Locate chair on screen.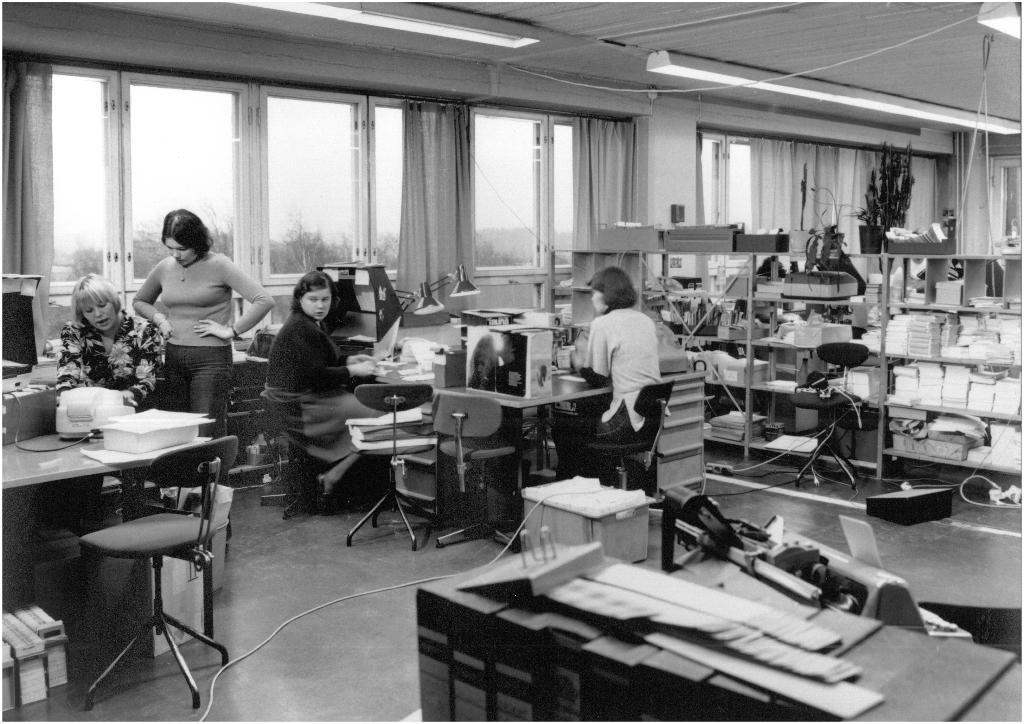
On screen at Rect(341, 382, 444, 551).
